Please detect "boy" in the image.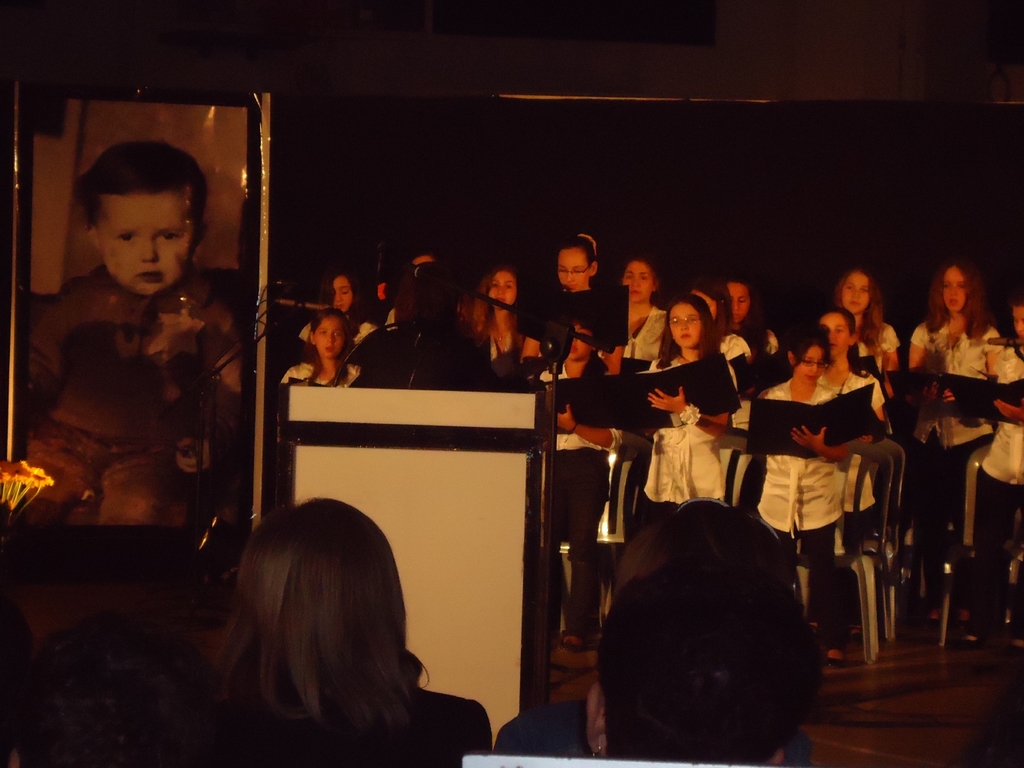
detection(22, 151, 250, 594).
